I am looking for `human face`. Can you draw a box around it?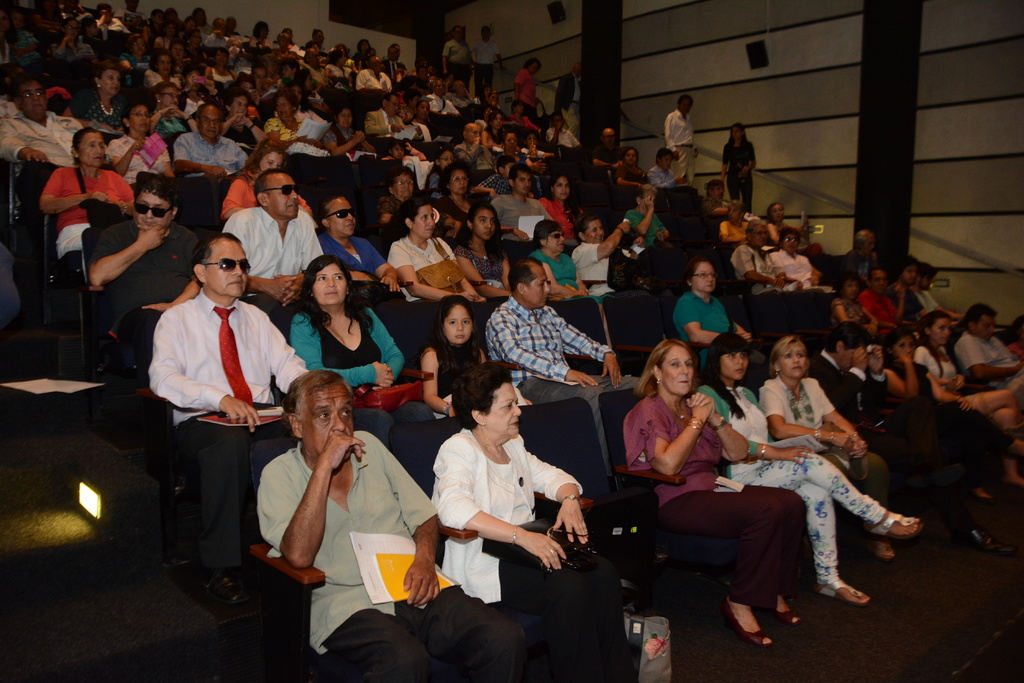
Sure, the bounding box is 524/267/553/309.
